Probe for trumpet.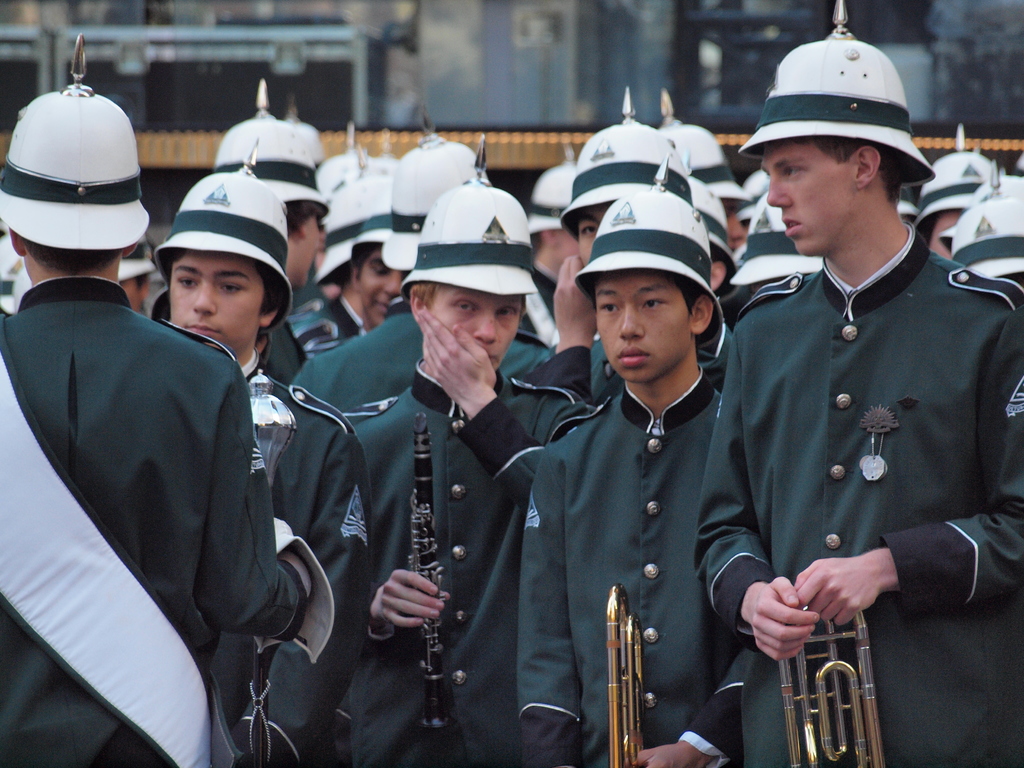
Probe result: <box>746,530,908,749</box>.
